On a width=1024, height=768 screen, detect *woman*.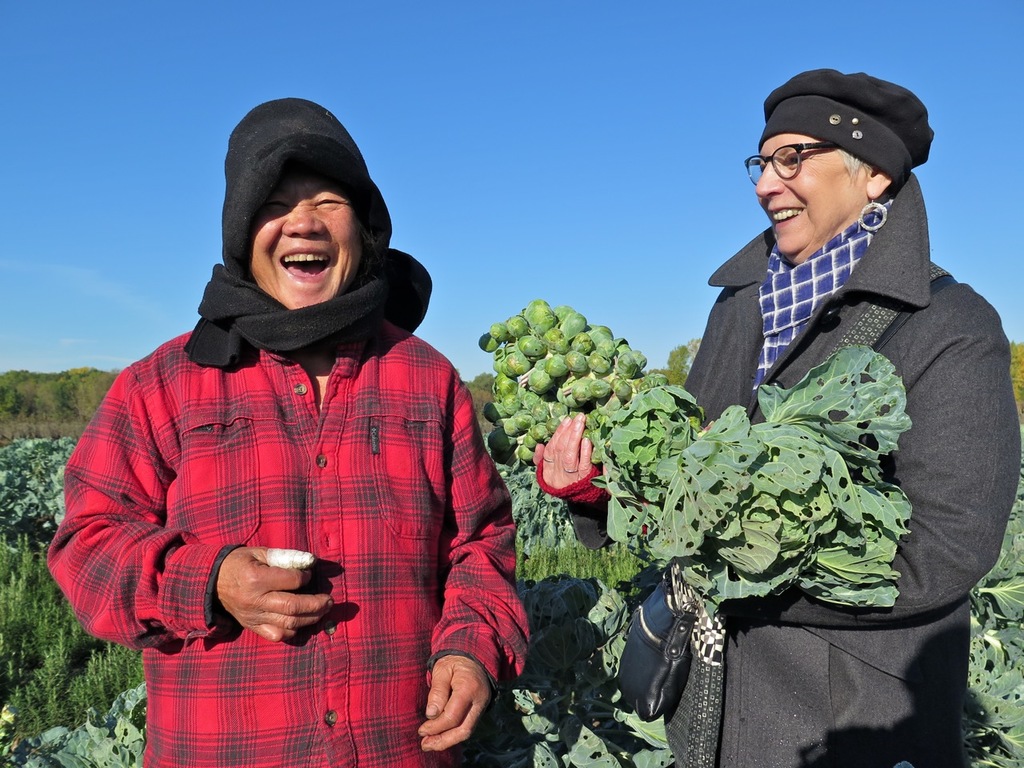
47/109/553/767.
